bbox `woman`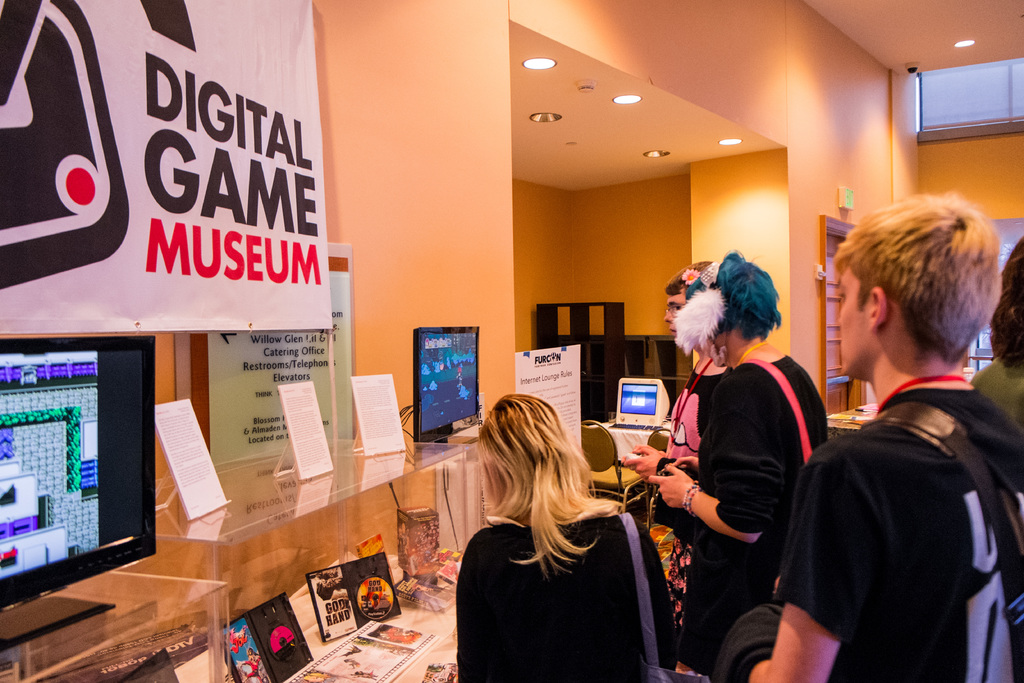
{"x1": 645, "y1": 248, "x2": 834, "y2": 682}
